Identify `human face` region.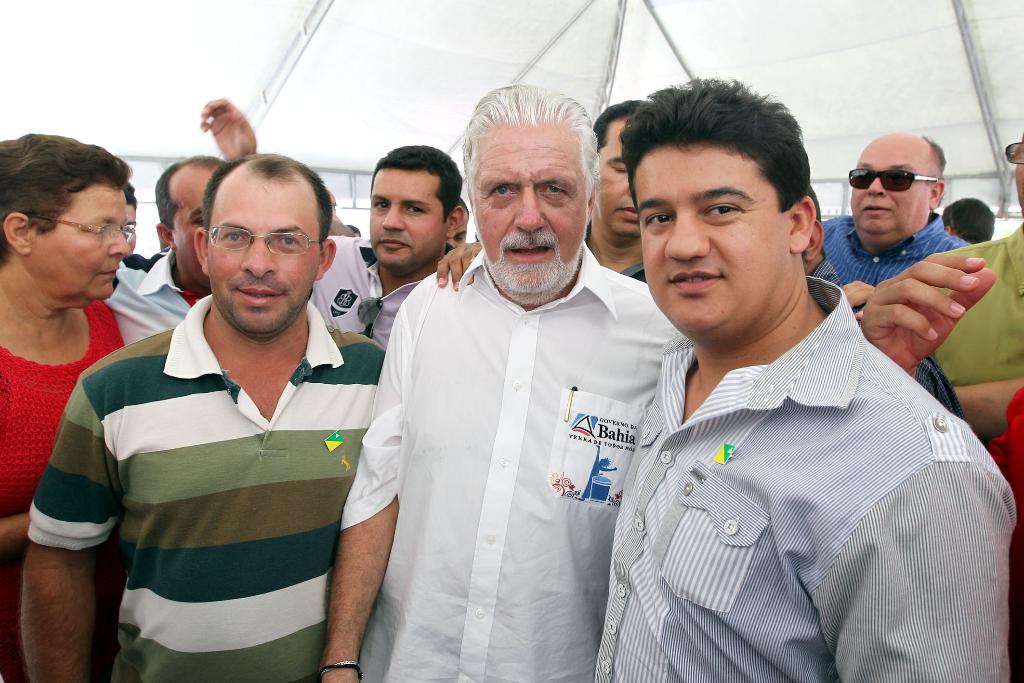
Region: detection(473, 119, 586, 292).
